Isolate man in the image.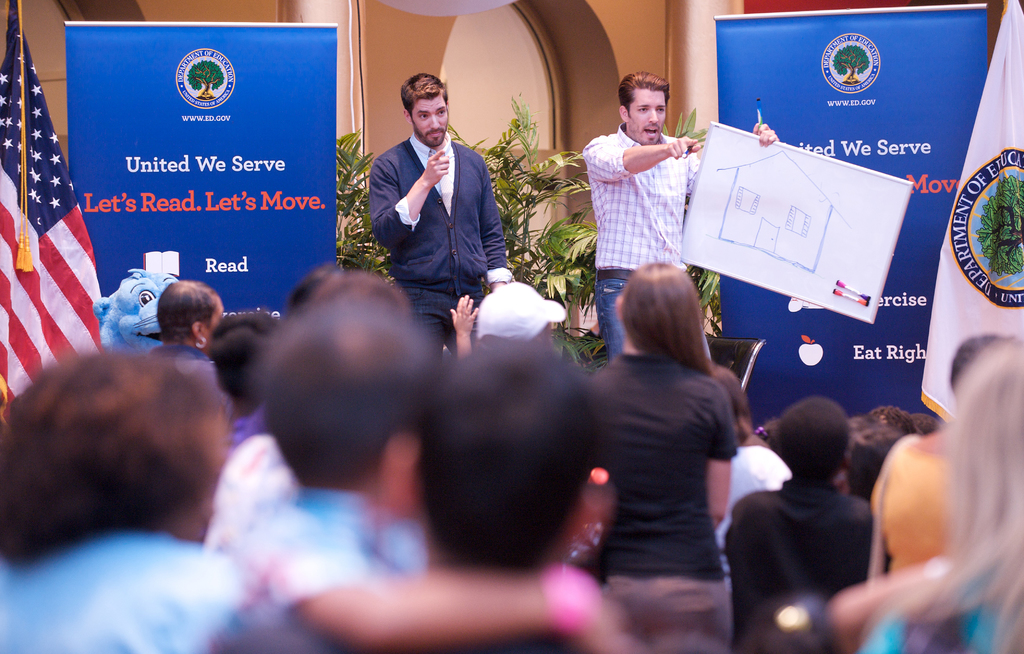
Isolated region: region(358, 63, 528, 355).
